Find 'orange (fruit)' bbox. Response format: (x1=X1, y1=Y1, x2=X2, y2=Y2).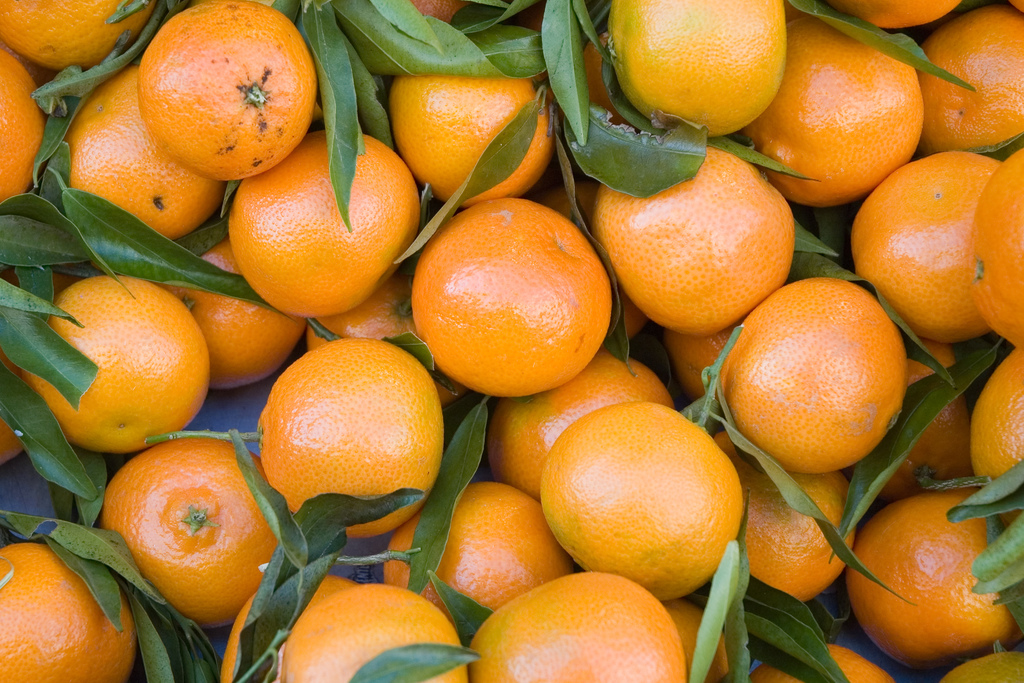
(x1=838, y1=0, x2=939, y2=28).
